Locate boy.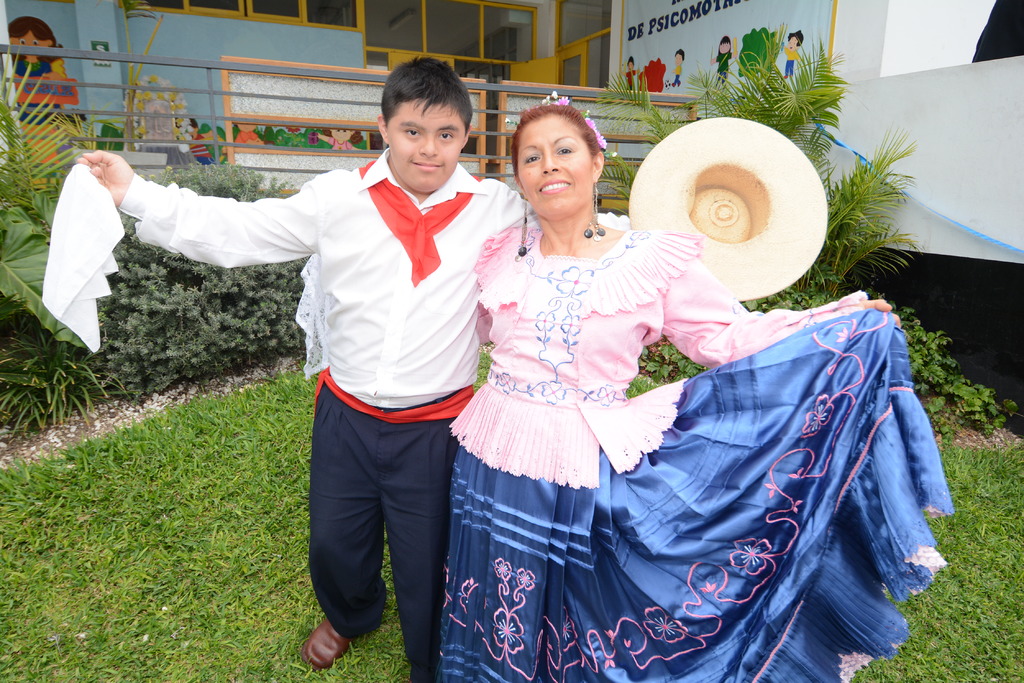
Bounding box: select_region(79, 56, 631, 681).
